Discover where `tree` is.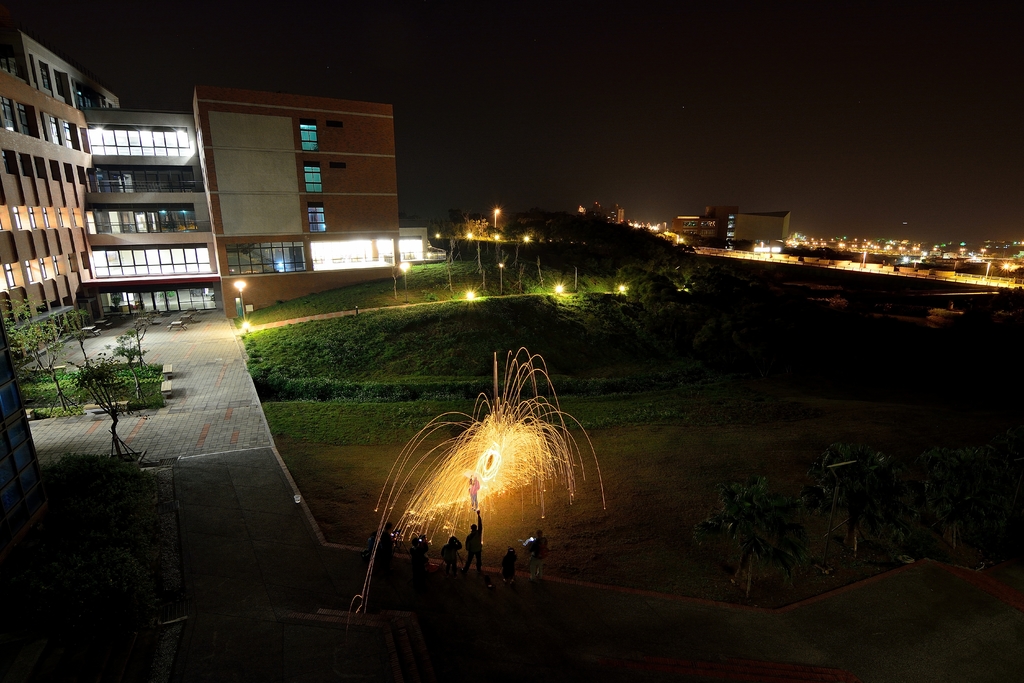
Discovered at 800/443/899/557.
